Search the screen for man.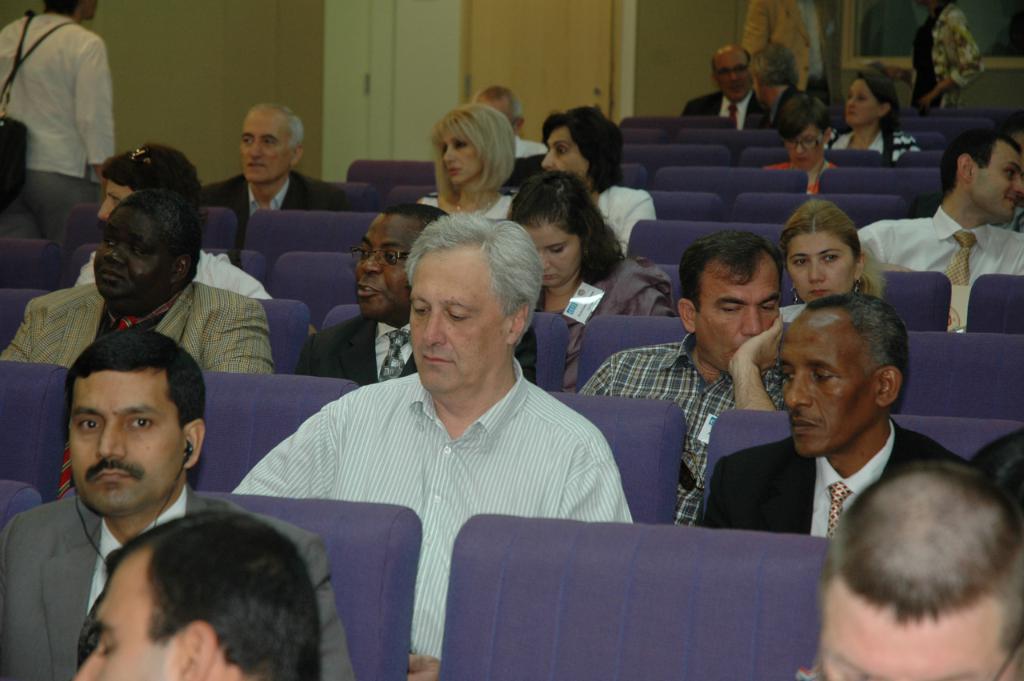
Found at (x1=228, y1=206, x2=626, y2=680).
